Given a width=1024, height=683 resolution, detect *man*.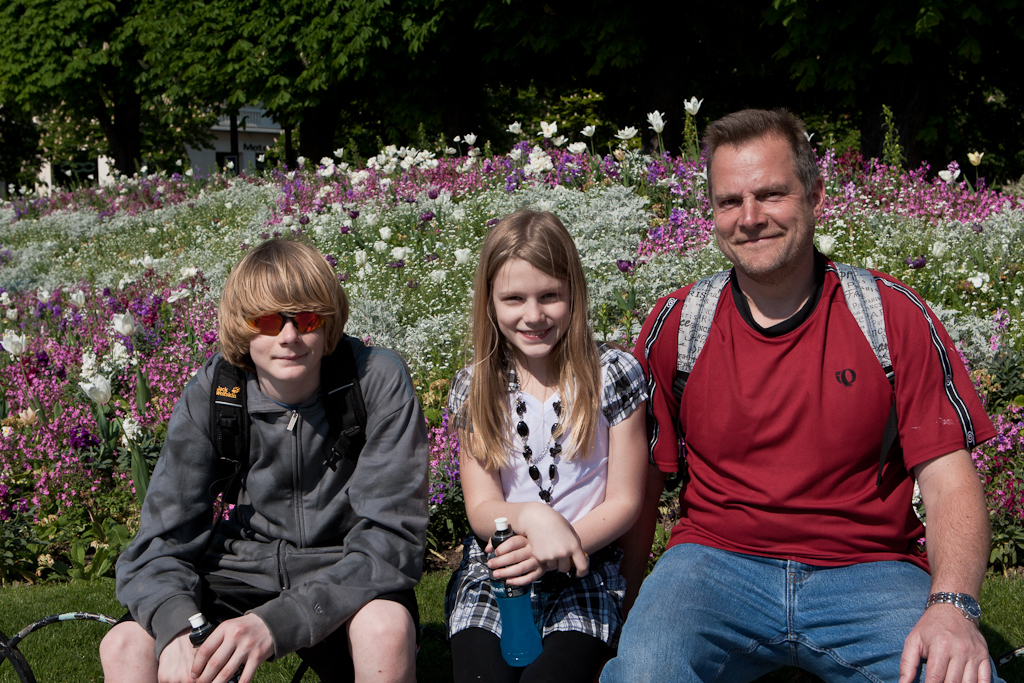
591, 85, 987, 682.
